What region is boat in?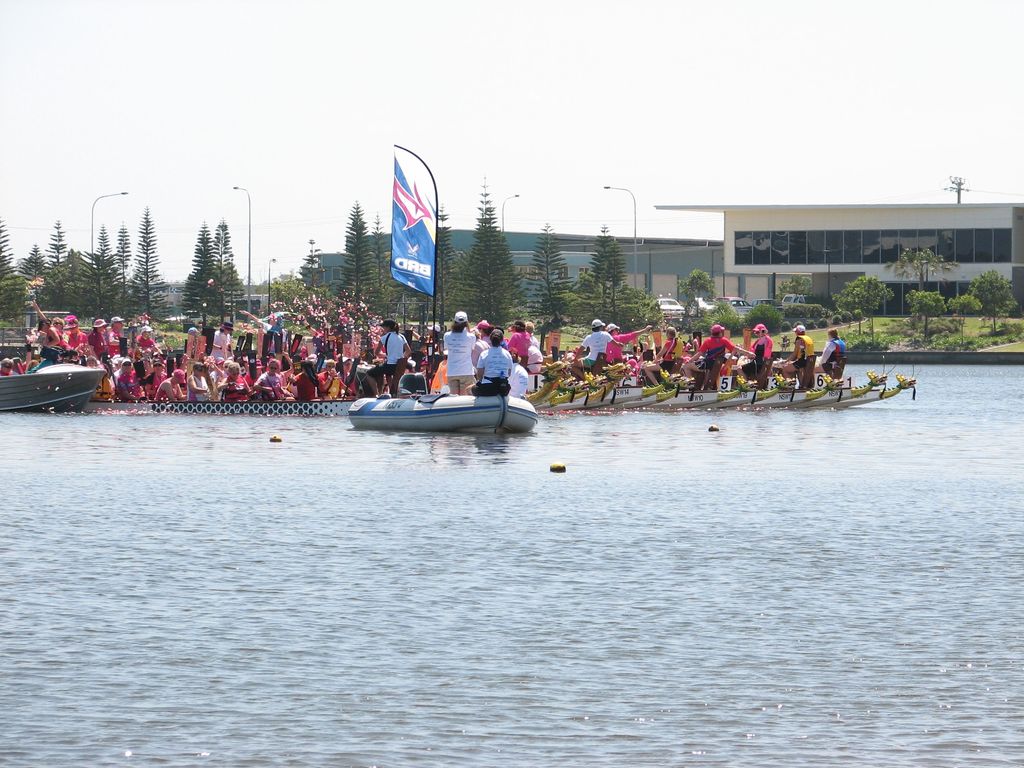
crop(0, 354, 112, 417).
